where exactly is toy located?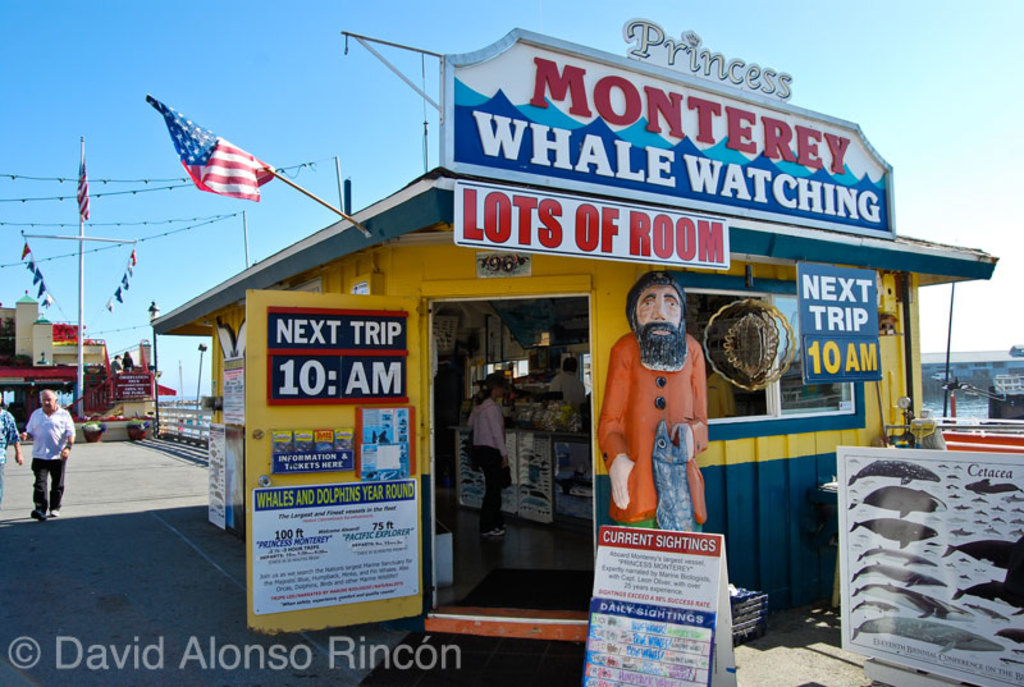
Its bounding box is Rect(600, 257, 709, 546).
